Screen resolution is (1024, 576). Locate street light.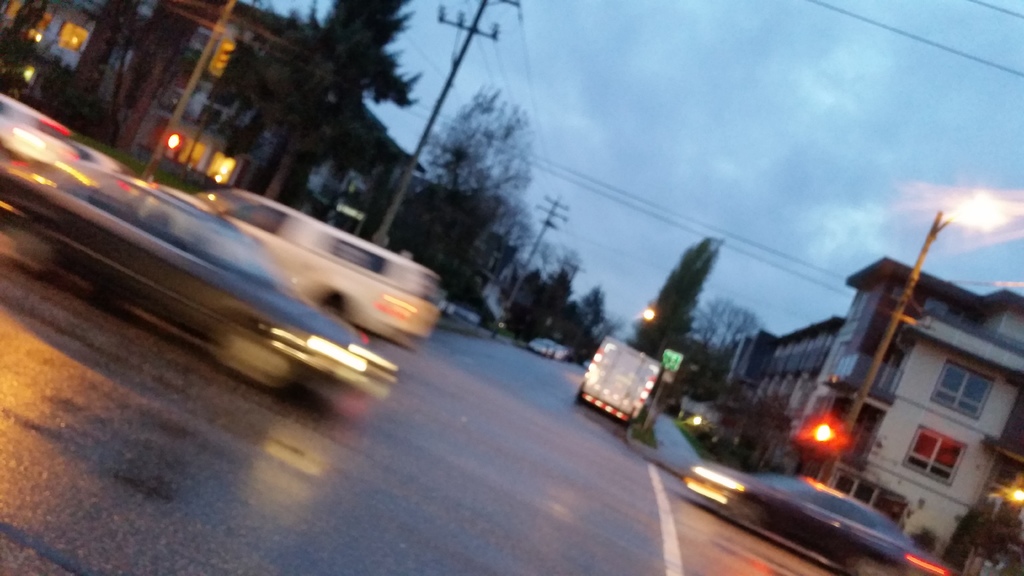
x1=639 y1=298 x2=656 y2=327.
